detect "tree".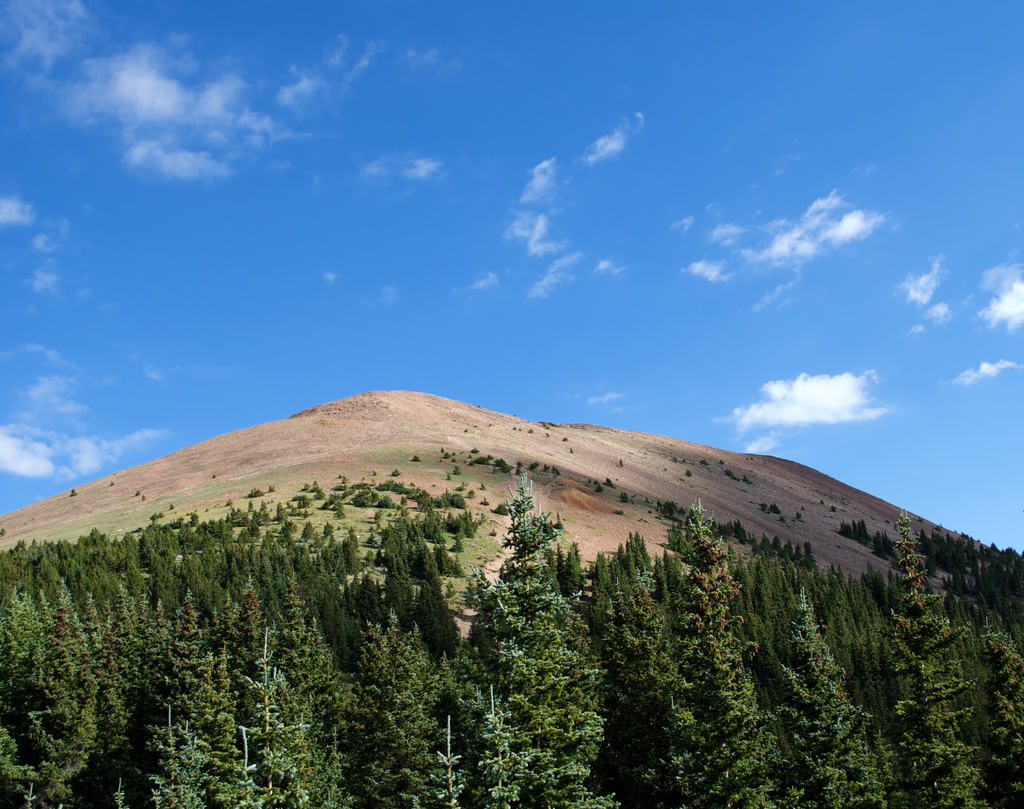
Detected at (836,518,868,547).
